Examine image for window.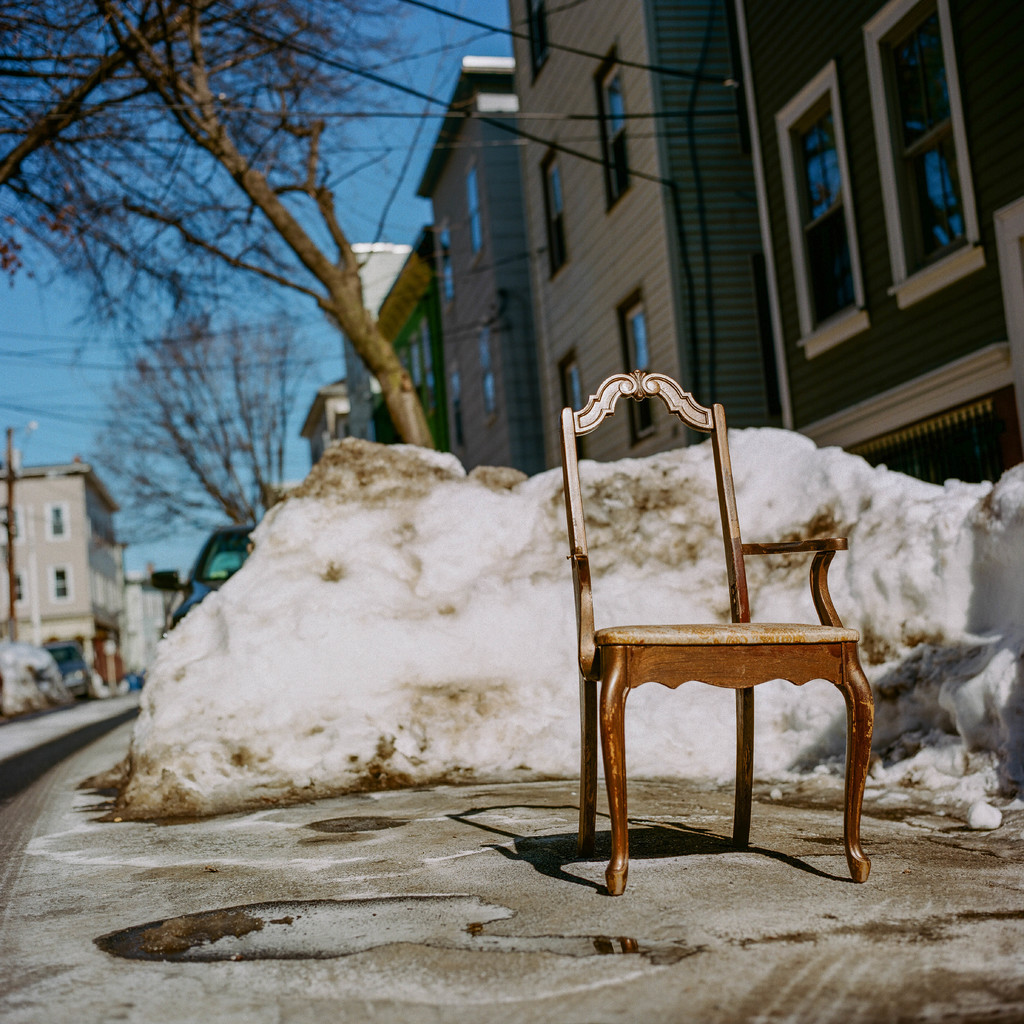
Examination result: [x1=544, y1=148, x2=570, y2=286].
